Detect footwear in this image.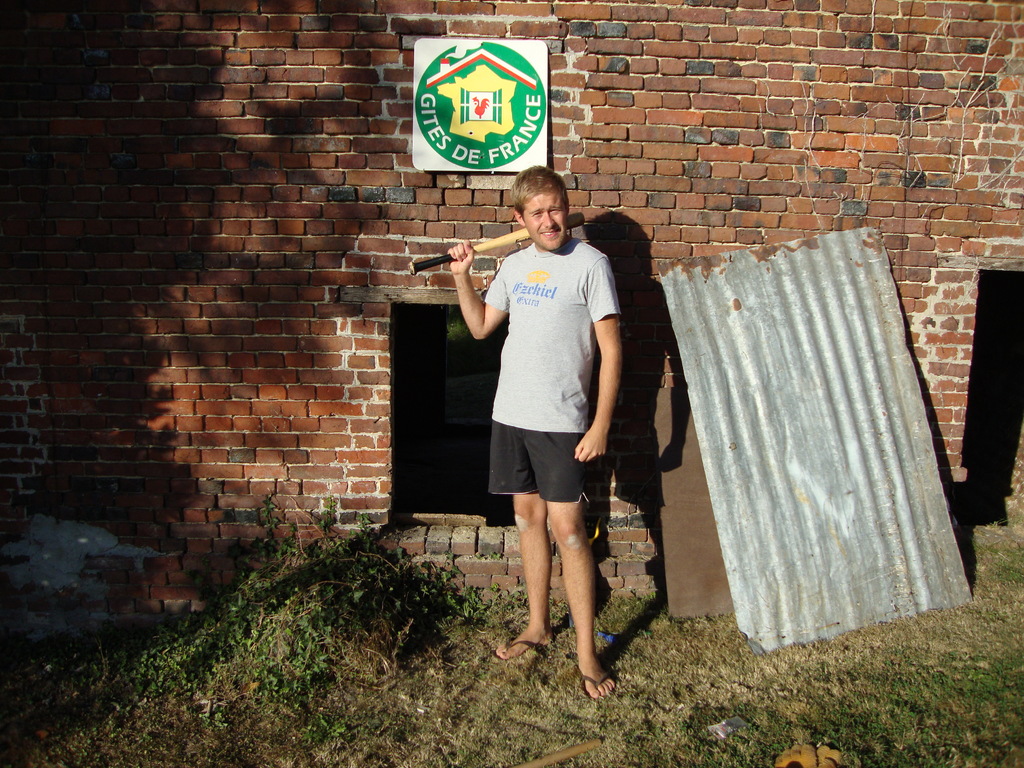
Detection: (493, 623, 548, 664).
